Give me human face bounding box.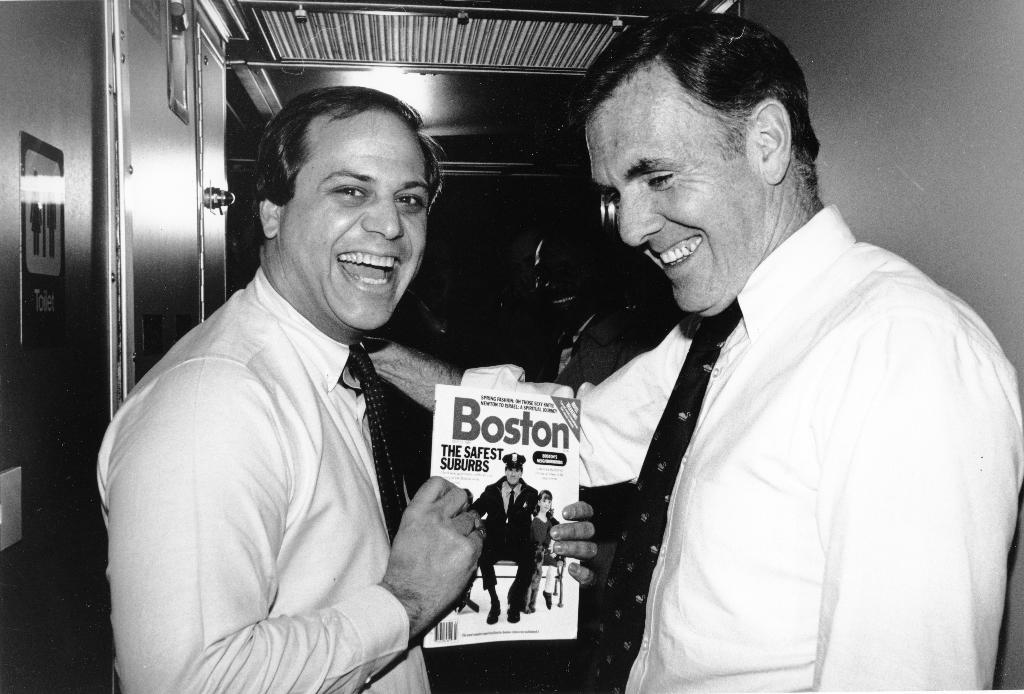
BBox(278, 107, 430, 332).
